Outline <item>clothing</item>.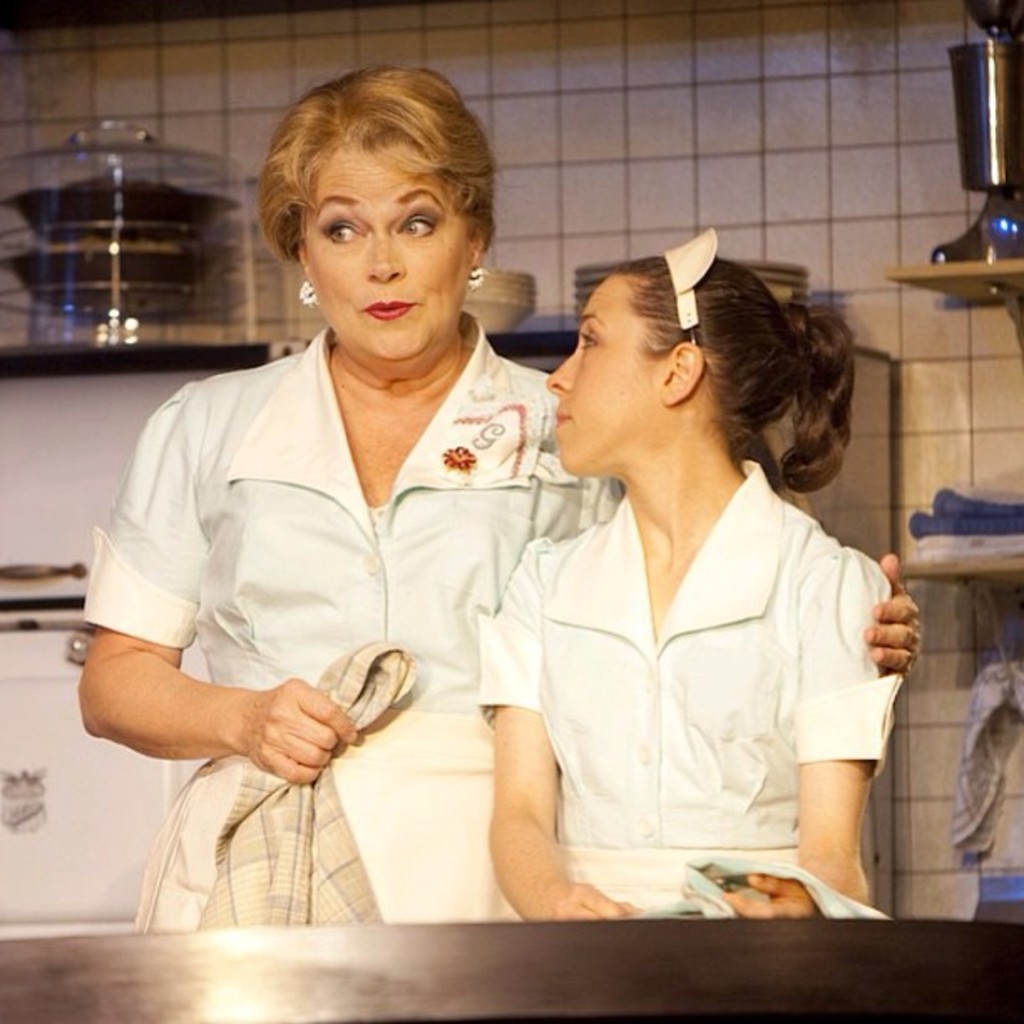
Outline: [120,654,418,932].
